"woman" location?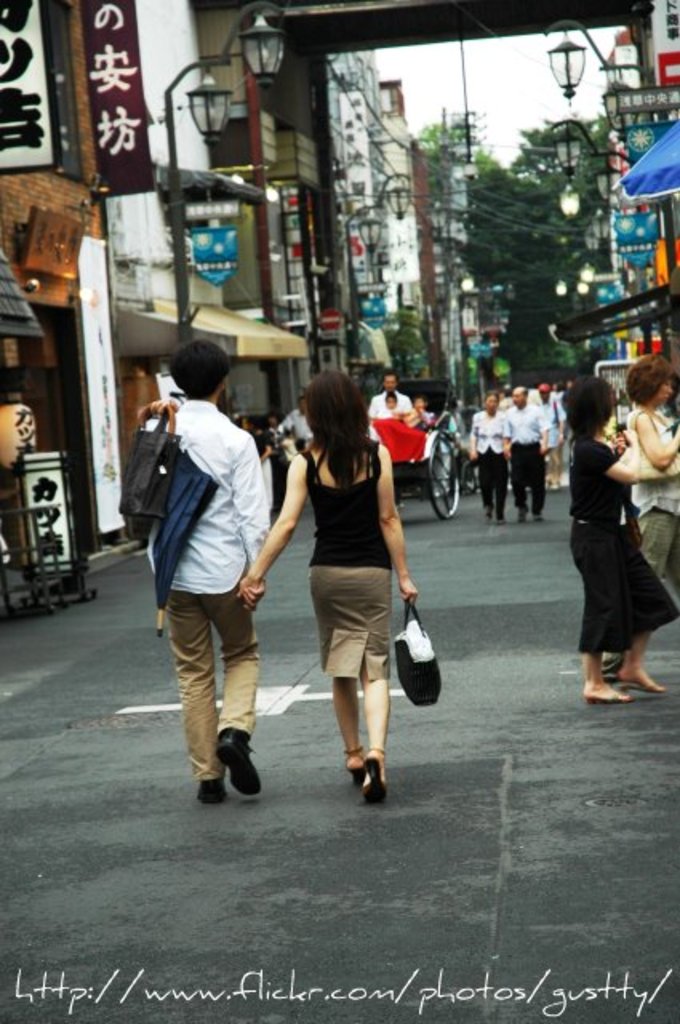
<region>550, 381, 568, 400</region>
